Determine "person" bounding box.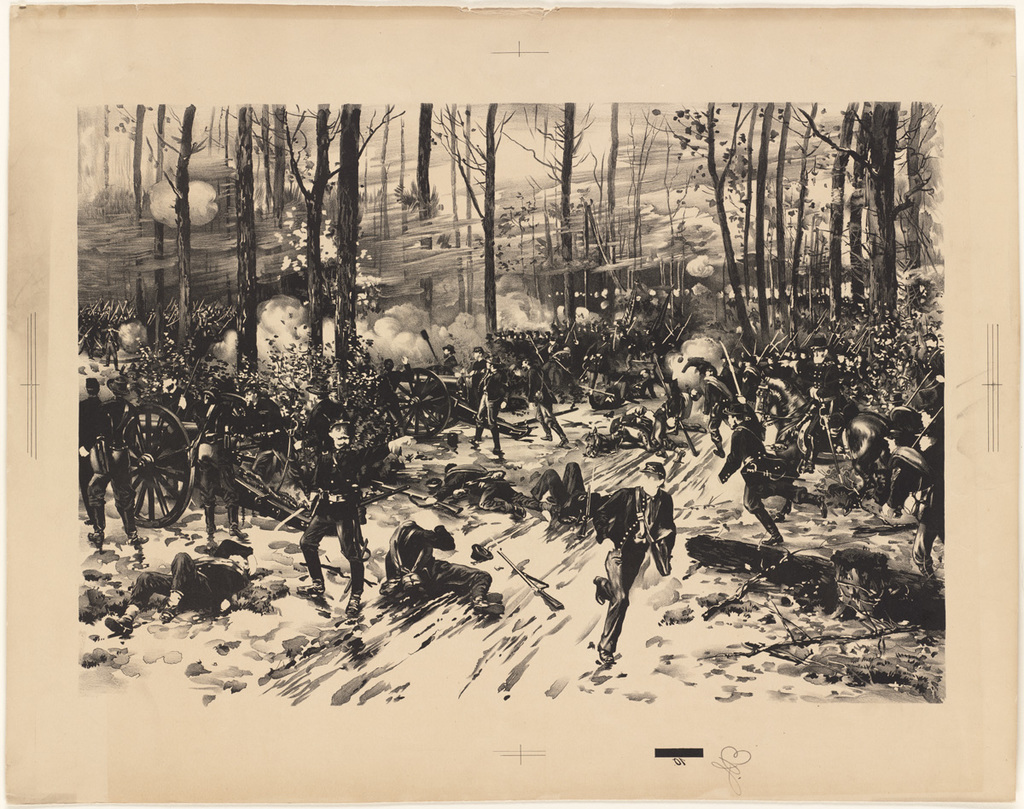
Determined: 281,417,404,618.
